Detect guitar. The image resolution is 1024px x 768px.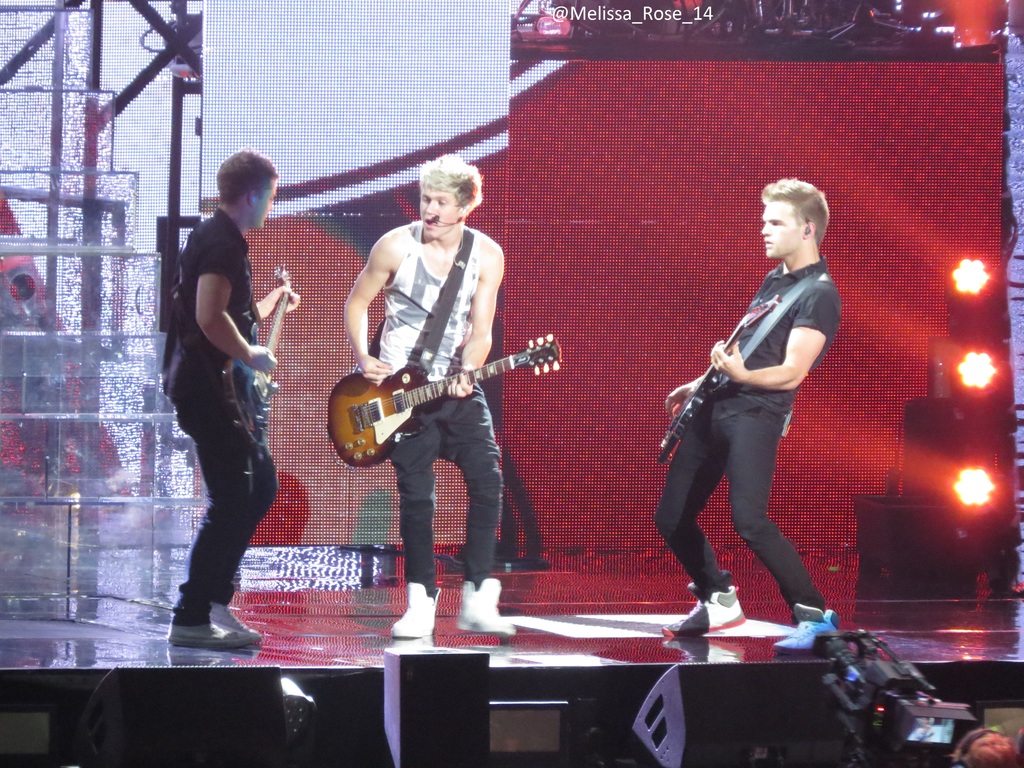
bbox=(221, 265, 292, 451).
